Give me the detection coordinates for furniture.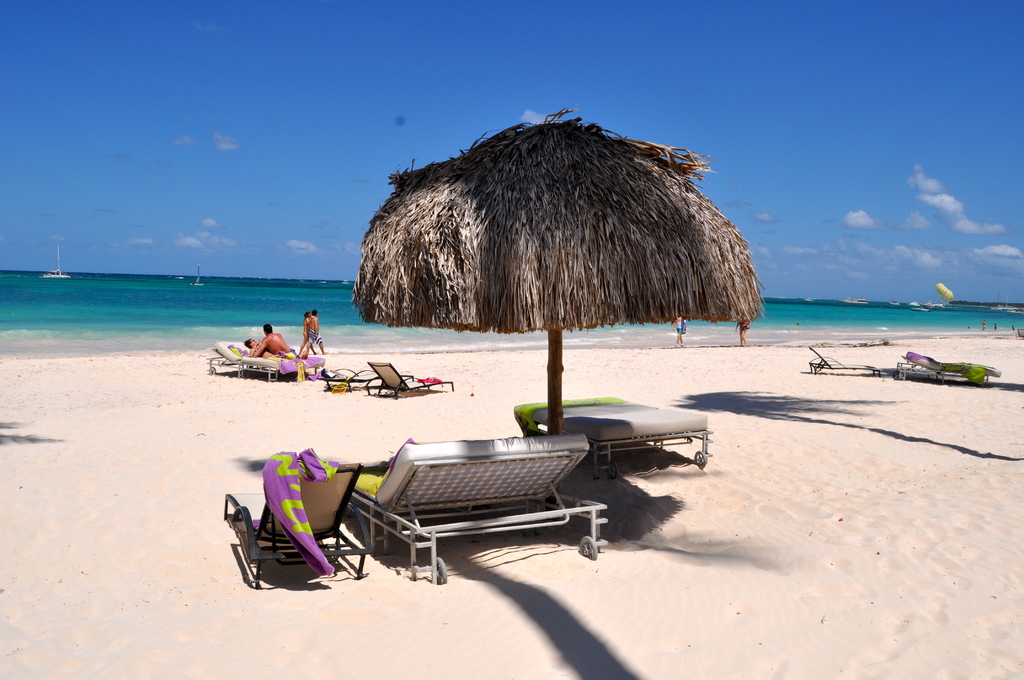
bbox=[364, 362, 456, 401].
